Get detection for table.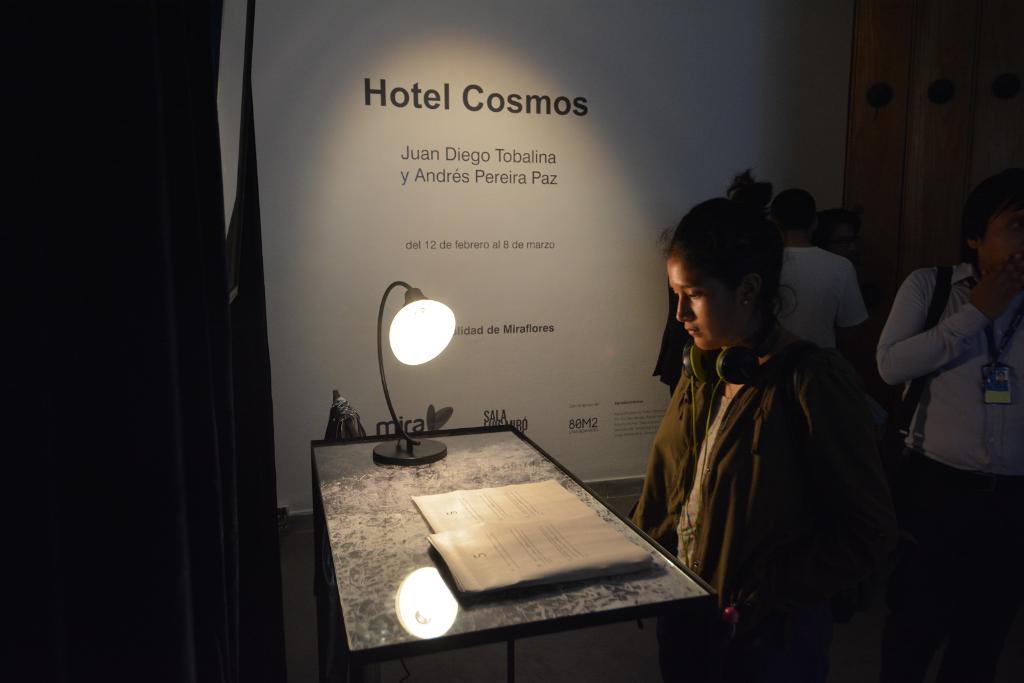
Detection: rect(312, 420, 717, 666).
